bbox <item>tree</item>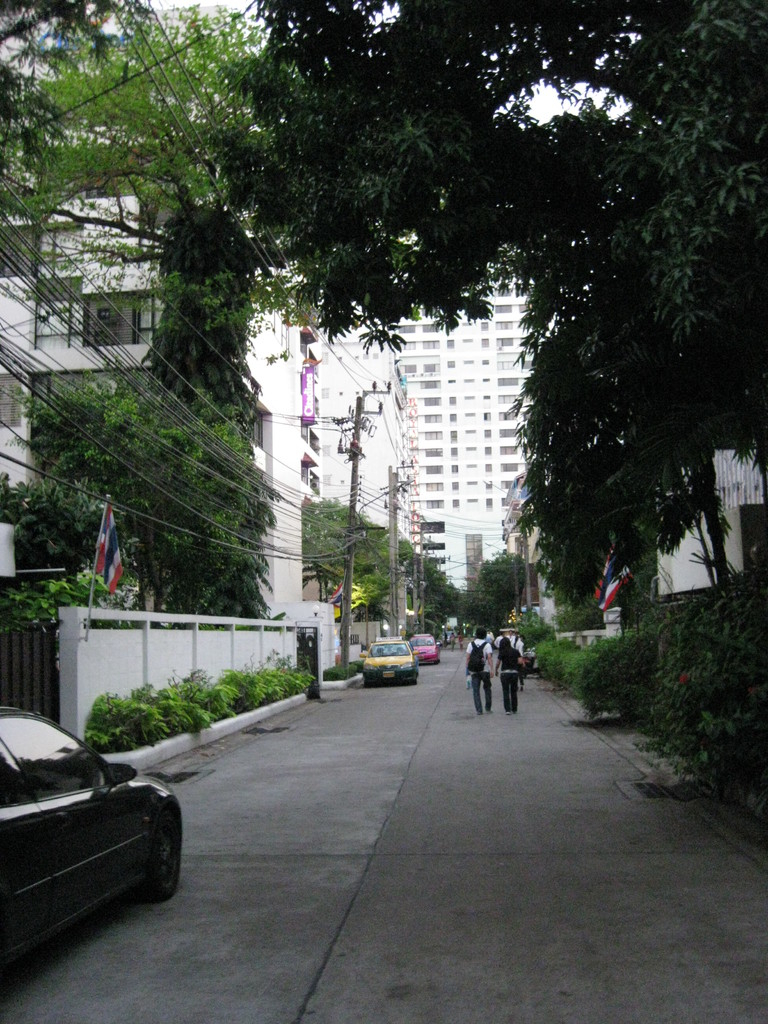
[449, 575, 498, 640]
